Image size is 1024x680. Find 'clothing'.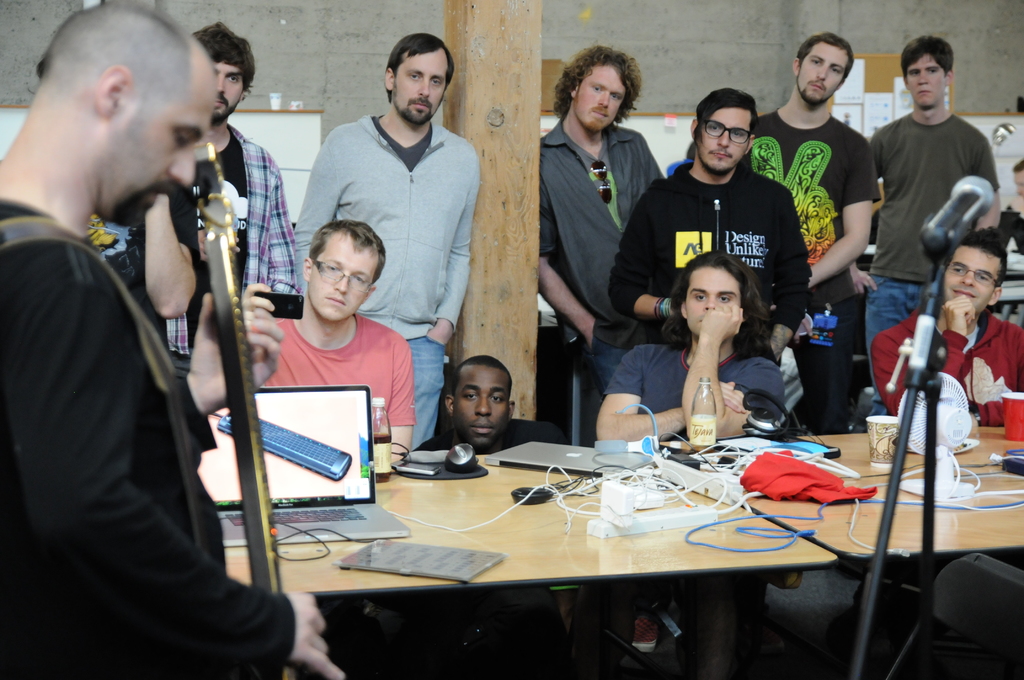
BBox(870, 302, 1023, 426).
